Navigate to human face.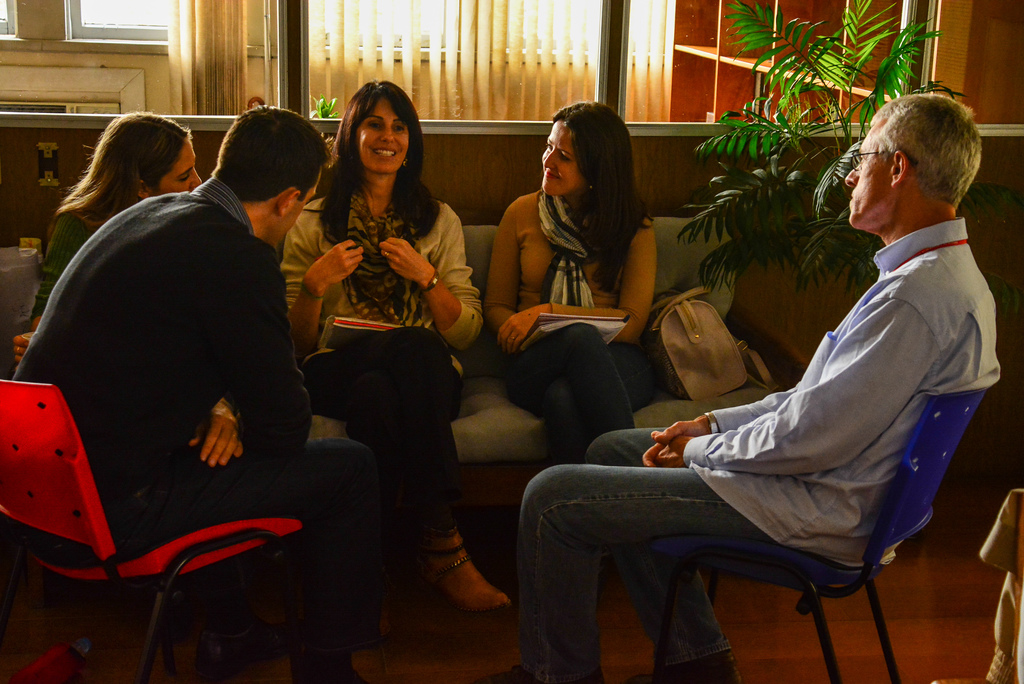
Navigation target: <box>353,91,414,177</box>.
